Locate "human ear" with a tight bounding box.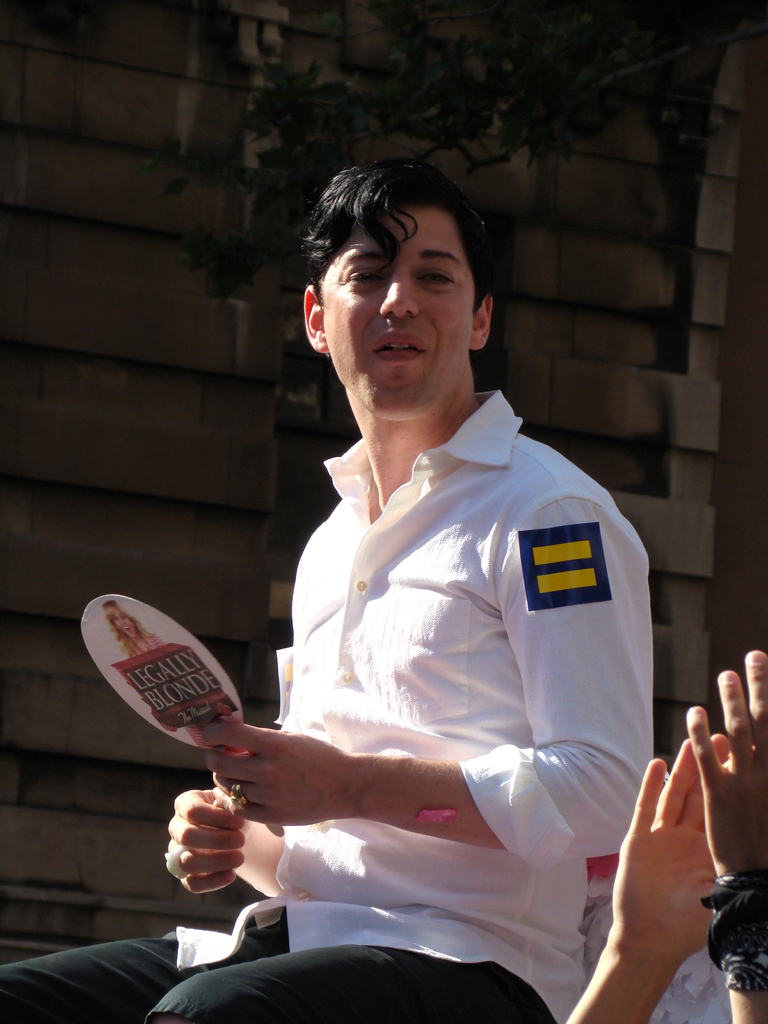
<box>469,294,490,349</box>.
